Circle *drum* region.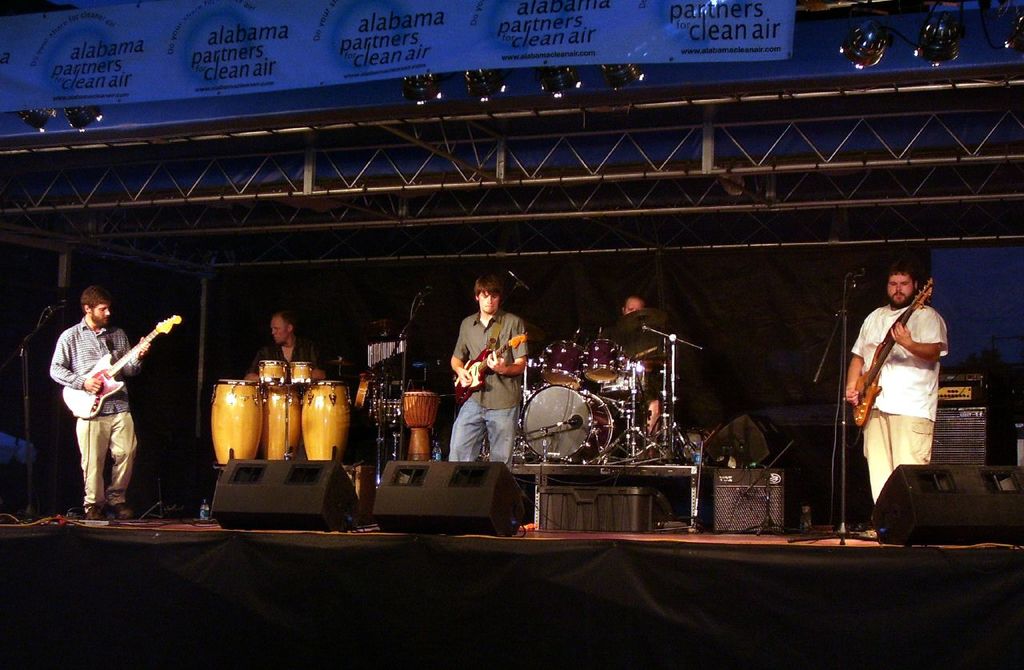
Region: region(353, 377, 371, 414).
